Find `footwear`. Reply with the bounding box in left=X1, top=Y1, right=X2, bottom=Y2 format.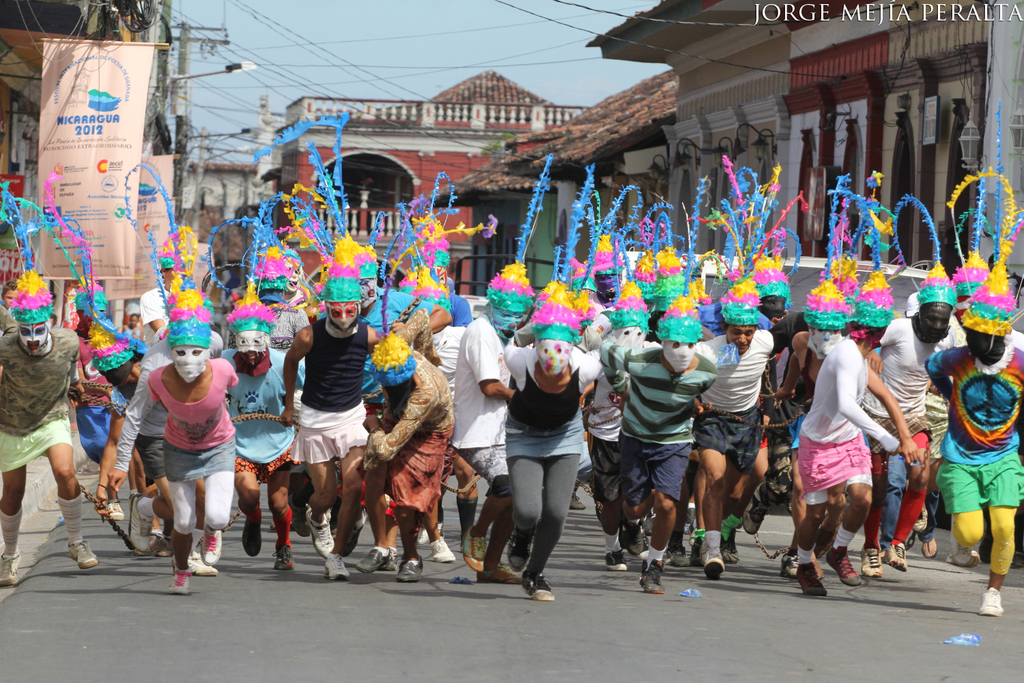
left=201, top=532, right=224, bottom=572.
